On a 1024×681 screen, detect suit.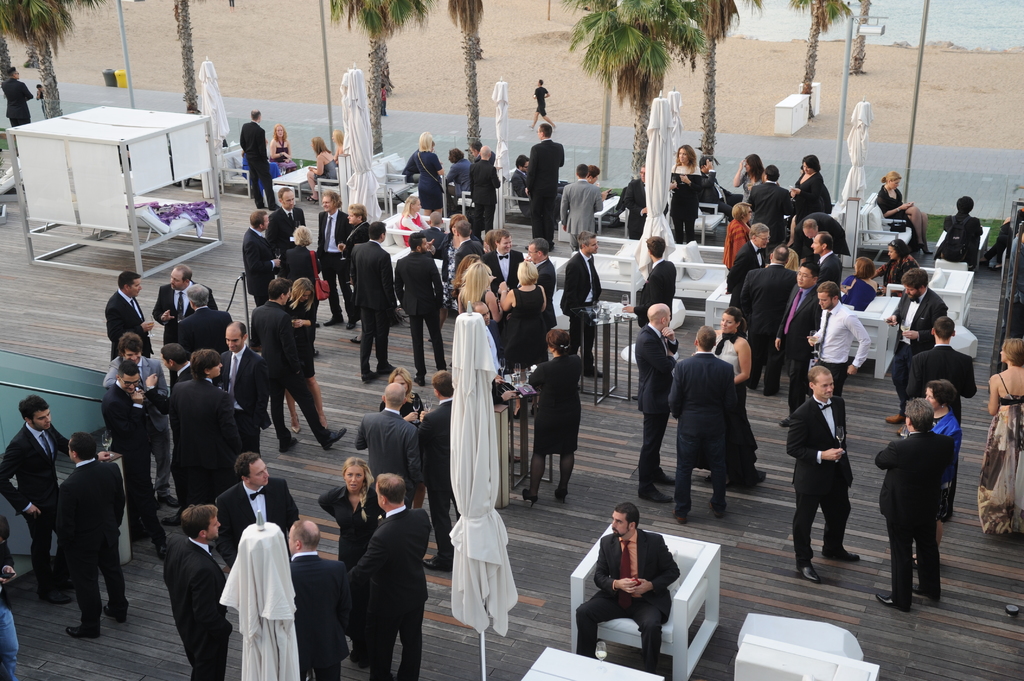
box=[391, 249, 449, 377].
